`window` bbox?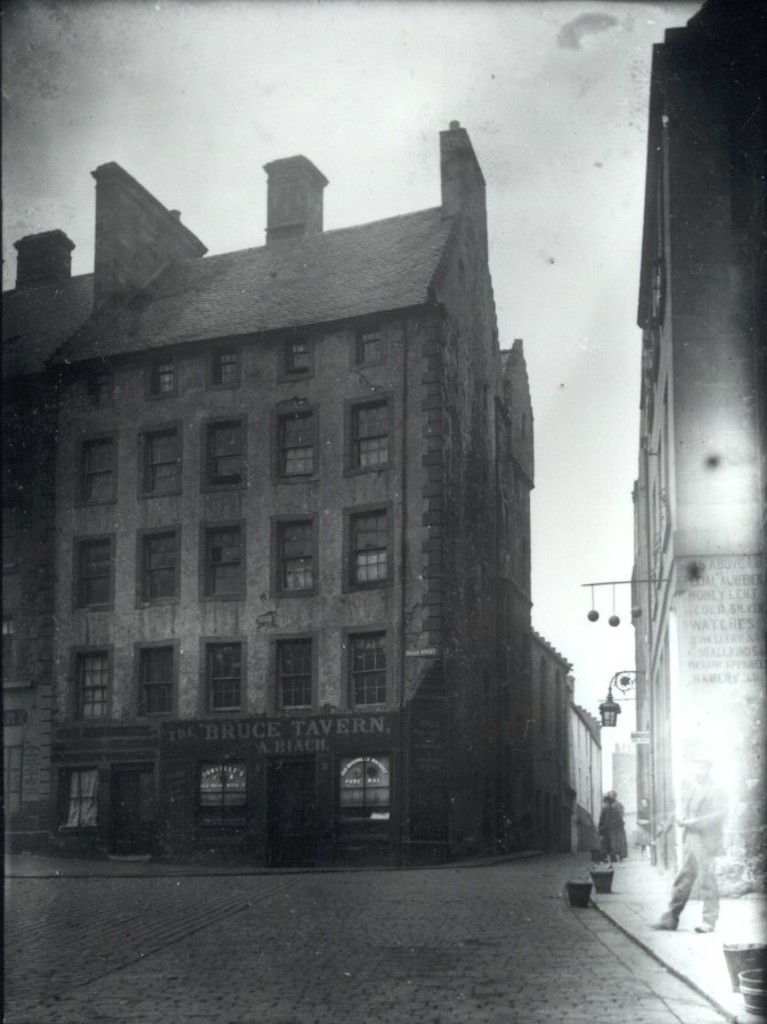
[206, 345, 244, 392]
